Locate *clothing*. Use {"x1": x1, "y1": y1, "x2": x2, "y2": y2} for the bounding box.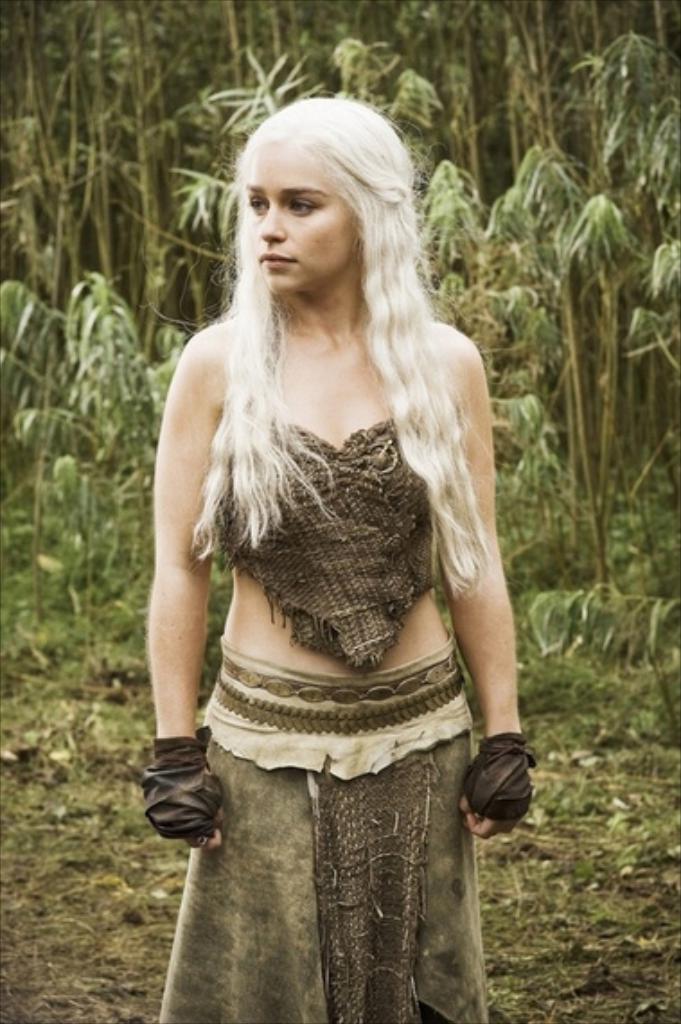
{"x1": 158, "y1": 260, "x2": 519, "y2": 866}.
